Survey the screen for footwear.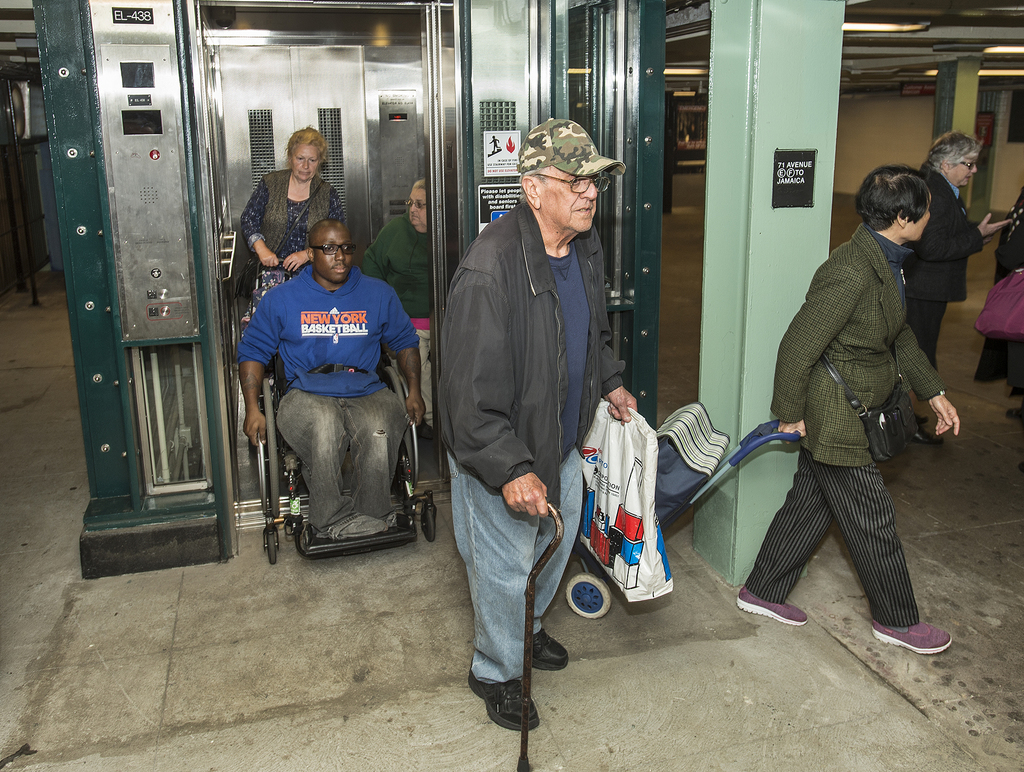
Survey found: [x1=530, y1=628, x2=570, y2=674].
